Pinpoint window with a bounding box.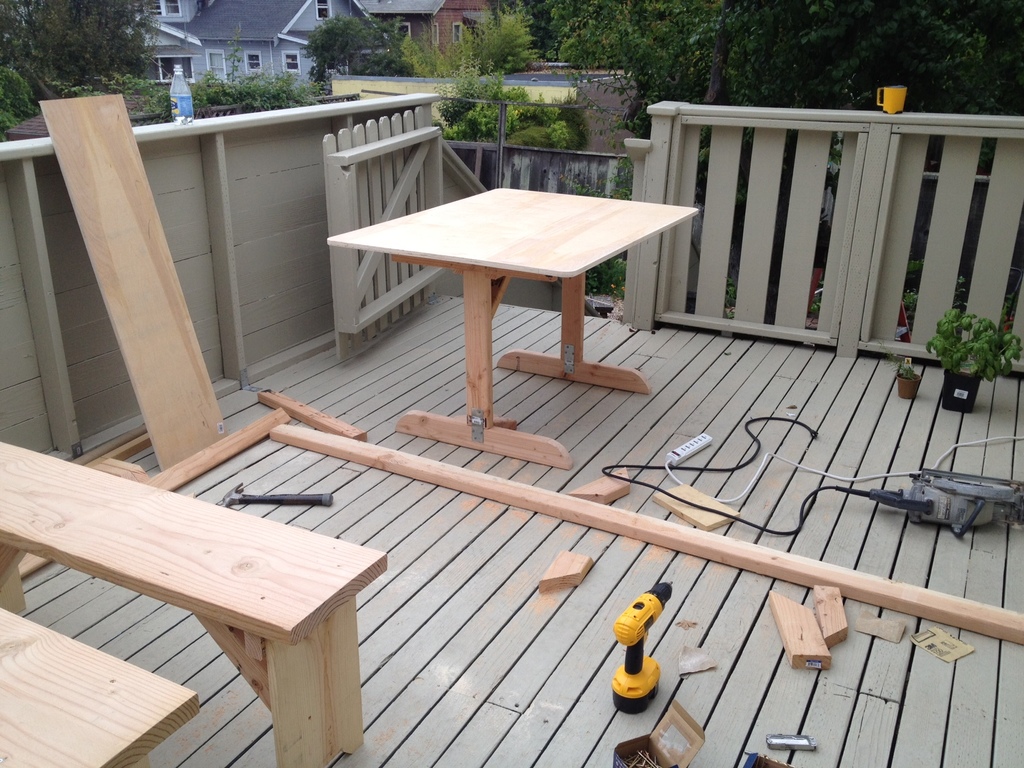
region(131, 0, 181, 21).
